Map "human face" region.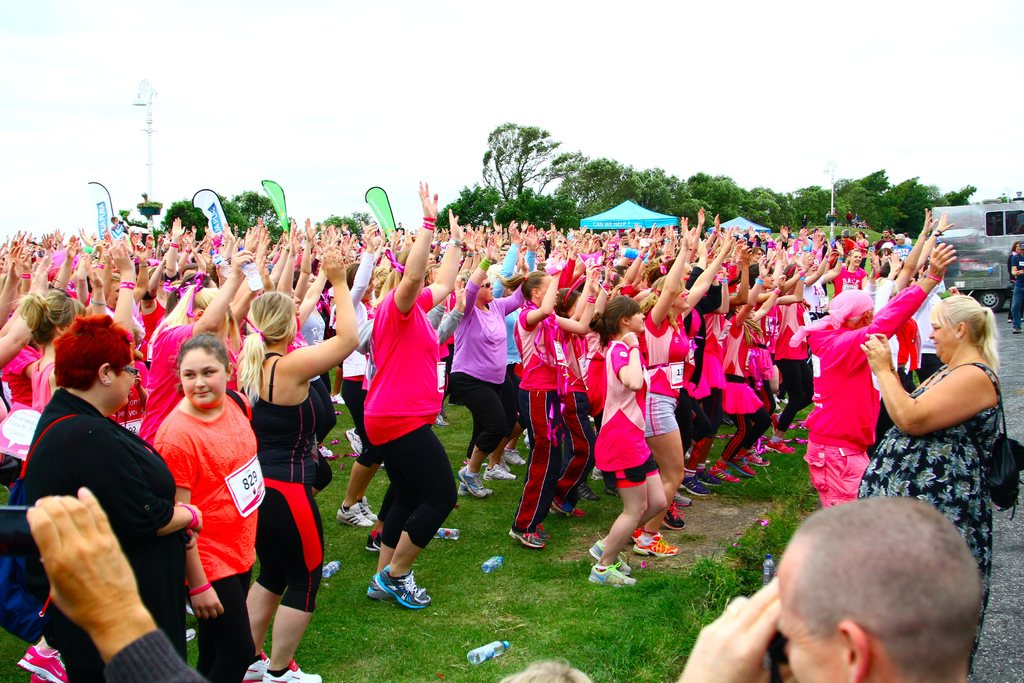
Mapped to (109, 354, 133, 402).
